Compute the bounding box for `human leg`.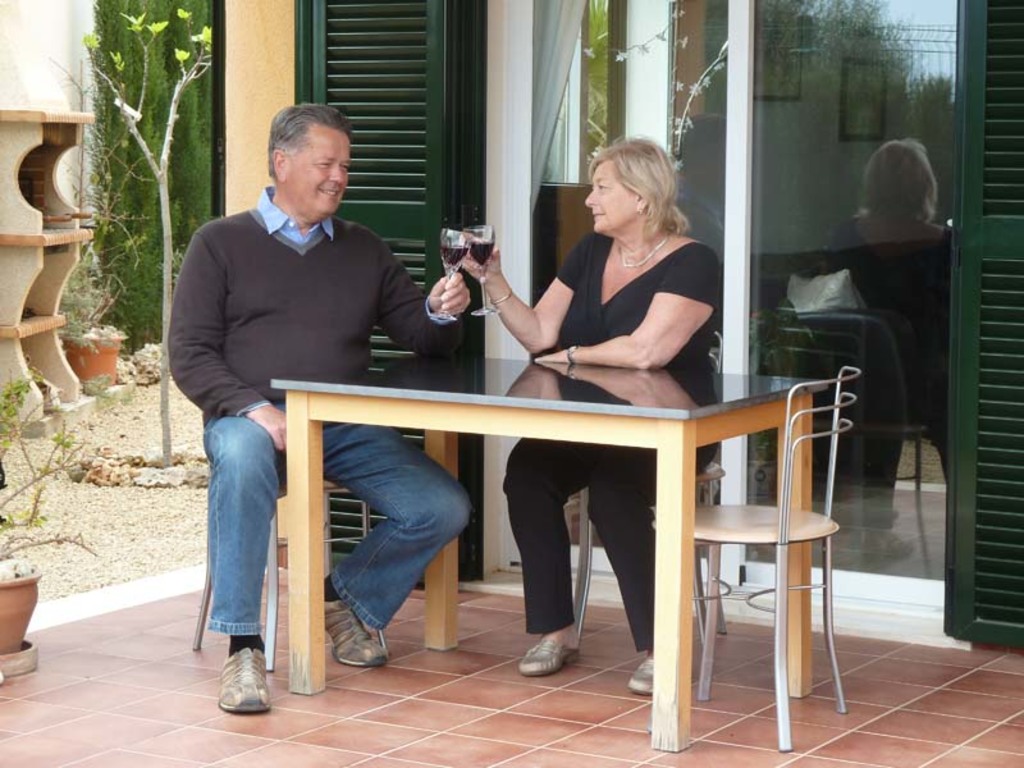
box(207, 416, 282, 714).
